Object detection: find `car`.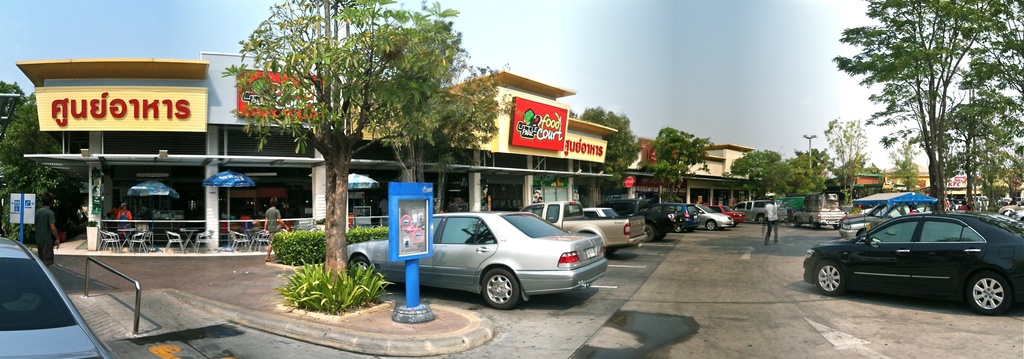
(813,204,1019,312).
